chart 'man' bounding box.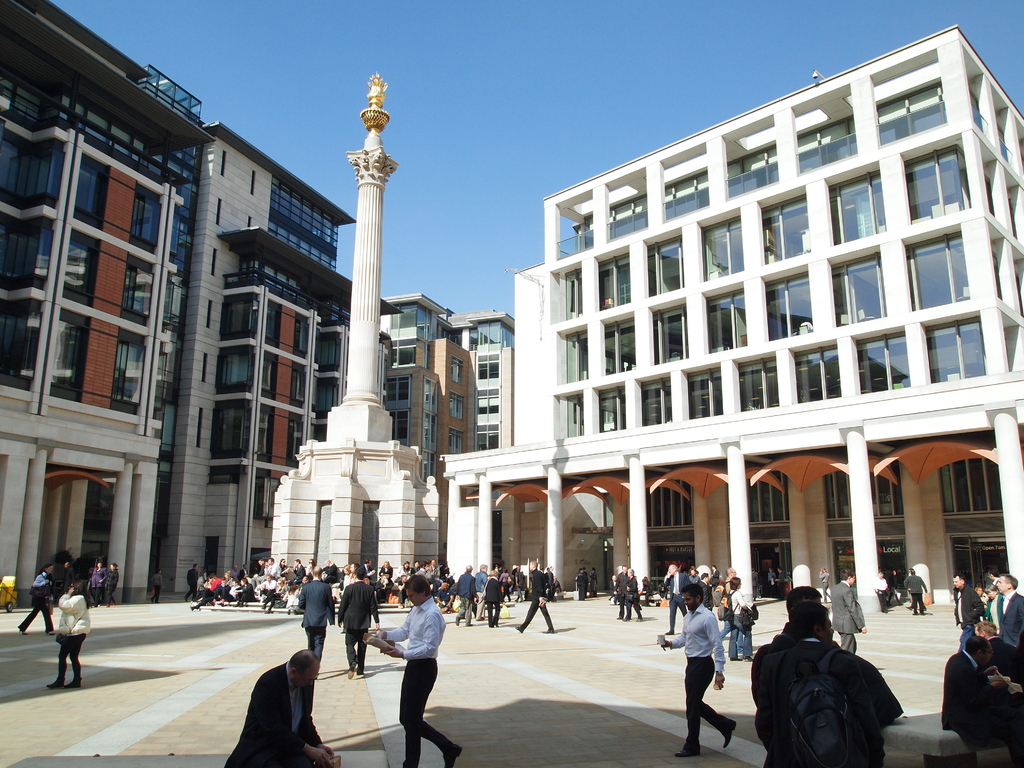
Charted: [x1=659, y1=579, x2=738, y2=757].
